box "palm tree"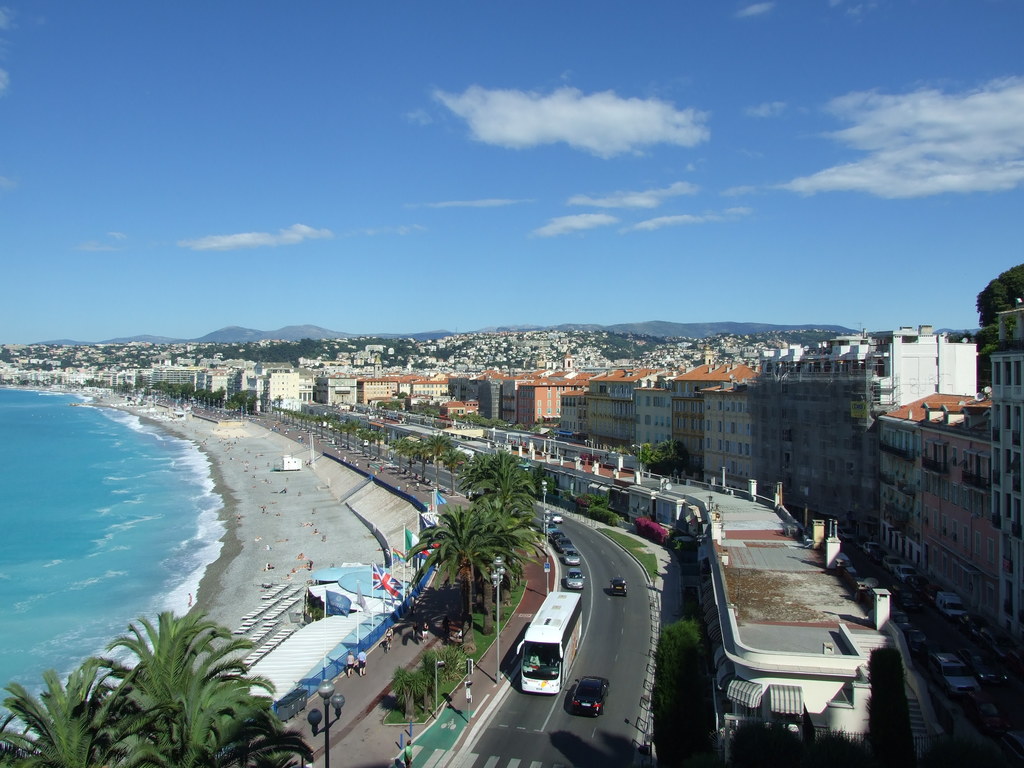
BBox(428, 529, 527, 637)
